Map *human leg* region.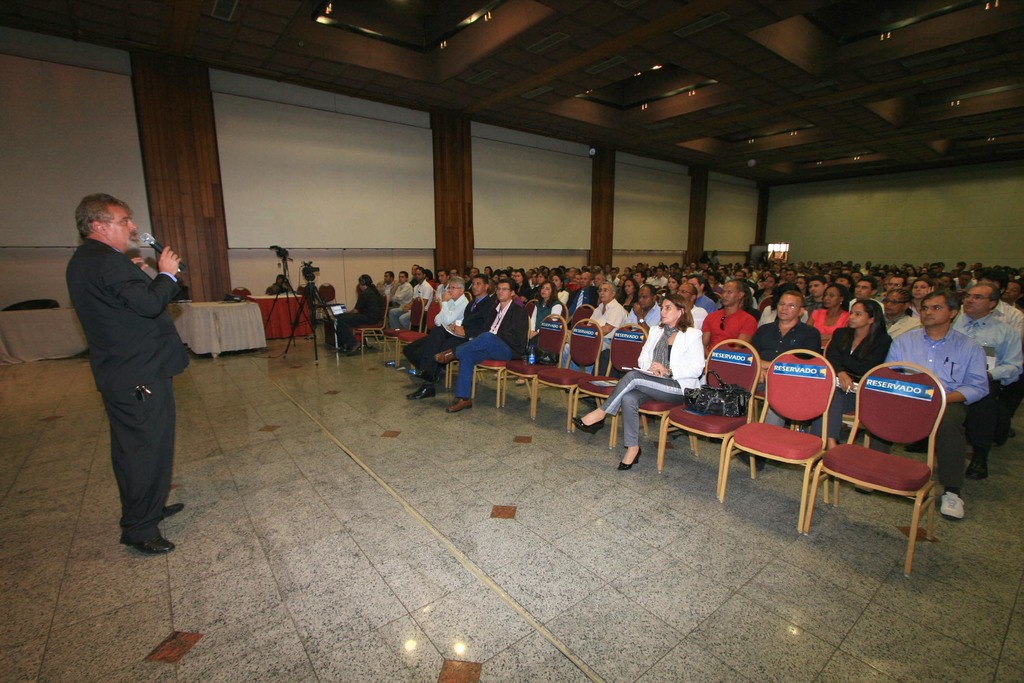
Mapped to [x1=428, y1=334, x2=509, y2=363].
